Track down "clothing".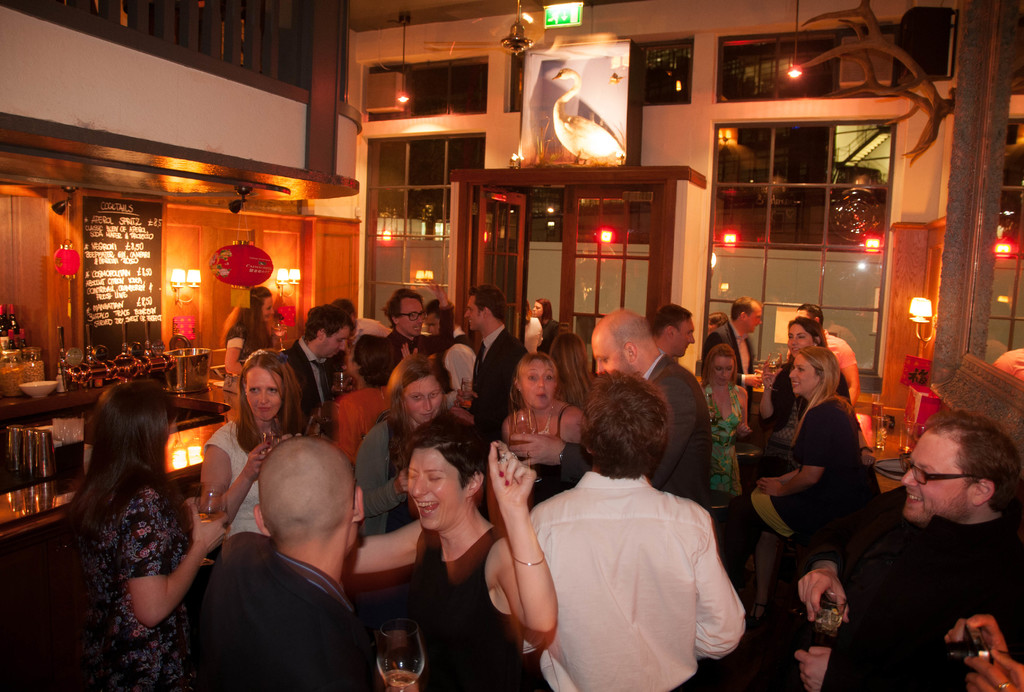
Tracked to <bbox>81, 474, 184, 691</bbox>.
